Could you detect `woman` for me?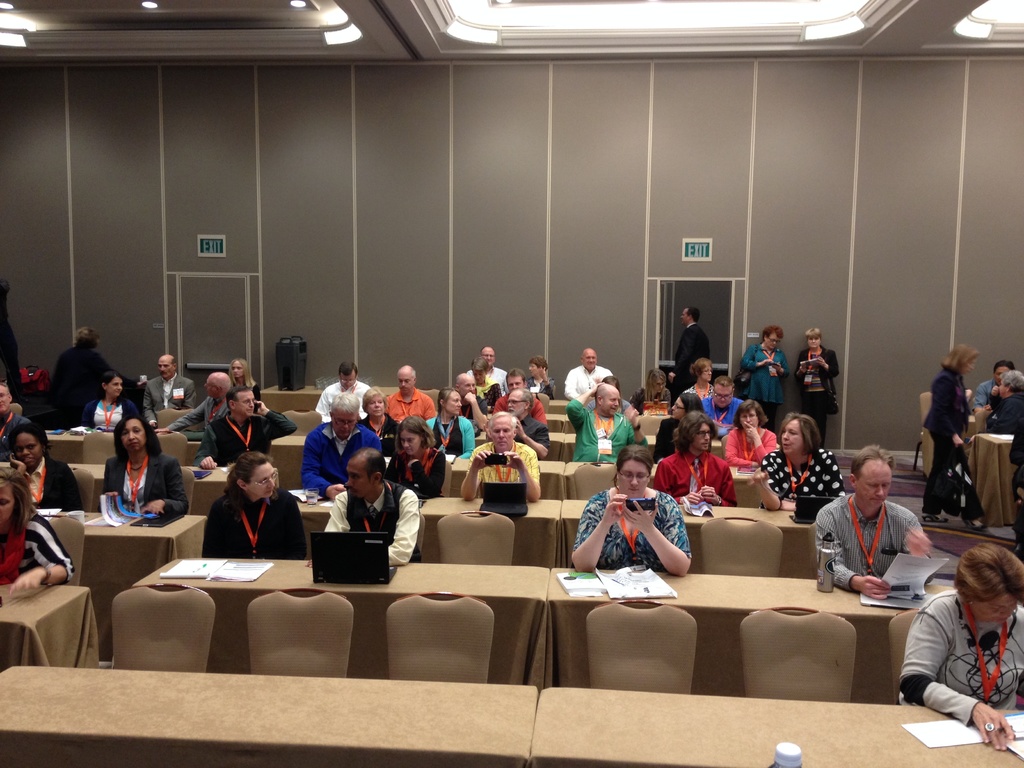
Detection result: BBox(527, 355, 553, 399).
